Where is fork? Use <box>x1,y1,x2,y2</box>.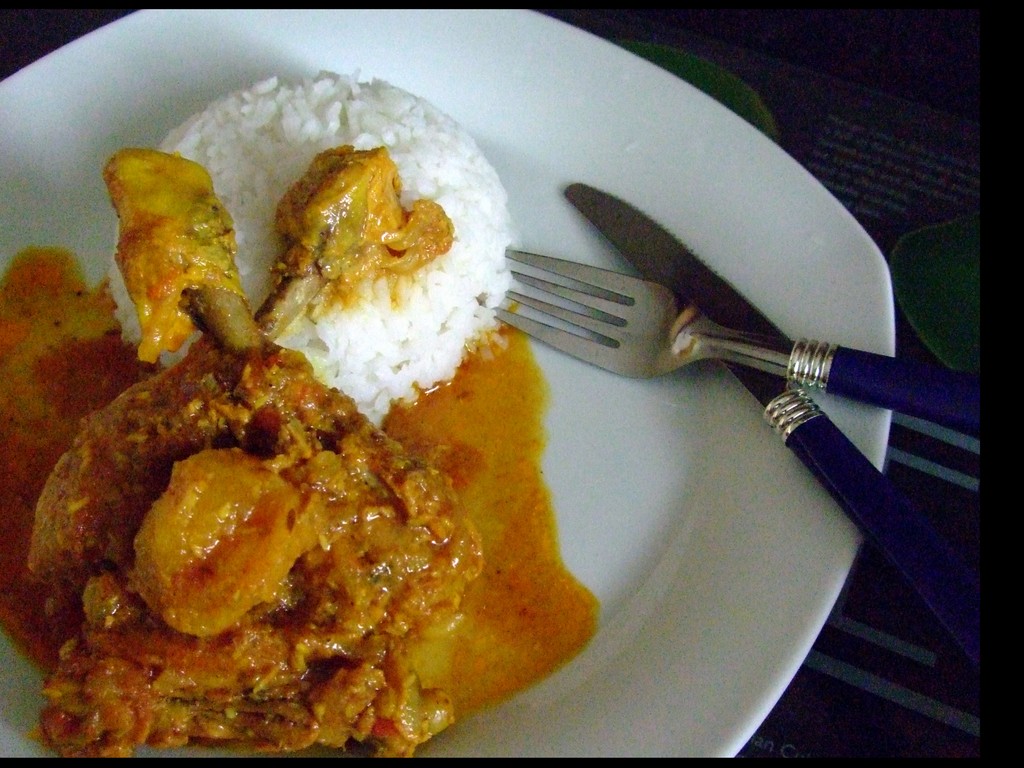
<box>493,241,1023,454</box>.
